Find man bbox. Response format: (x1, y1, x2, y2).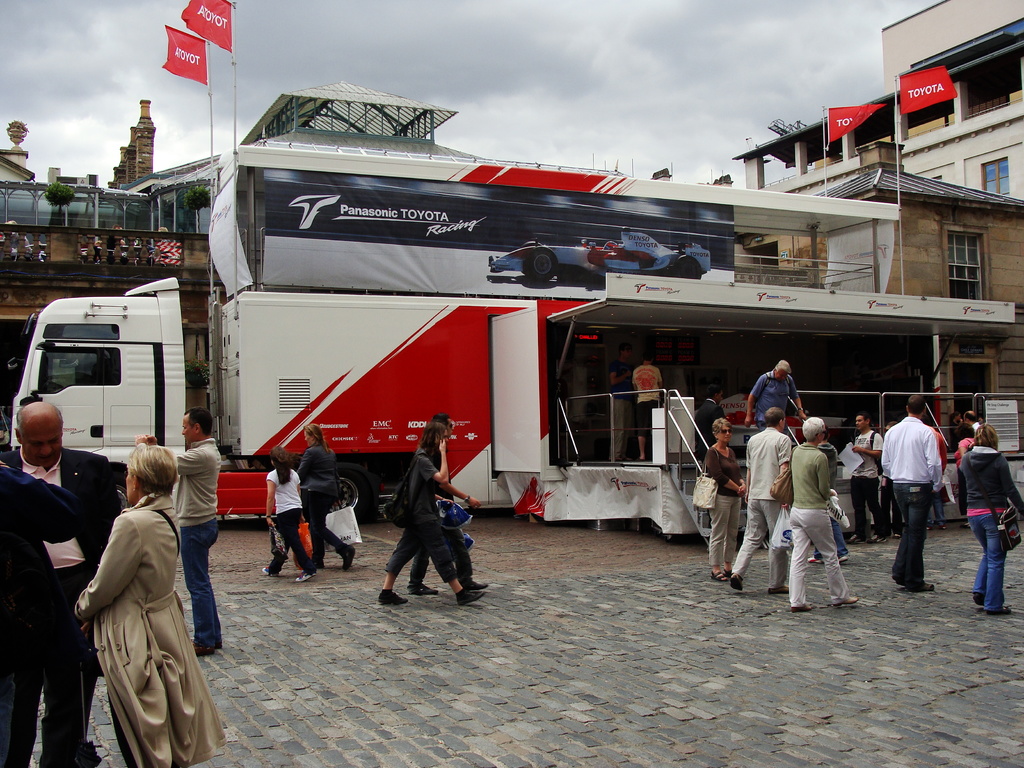
(961, 410, 980, 437).
